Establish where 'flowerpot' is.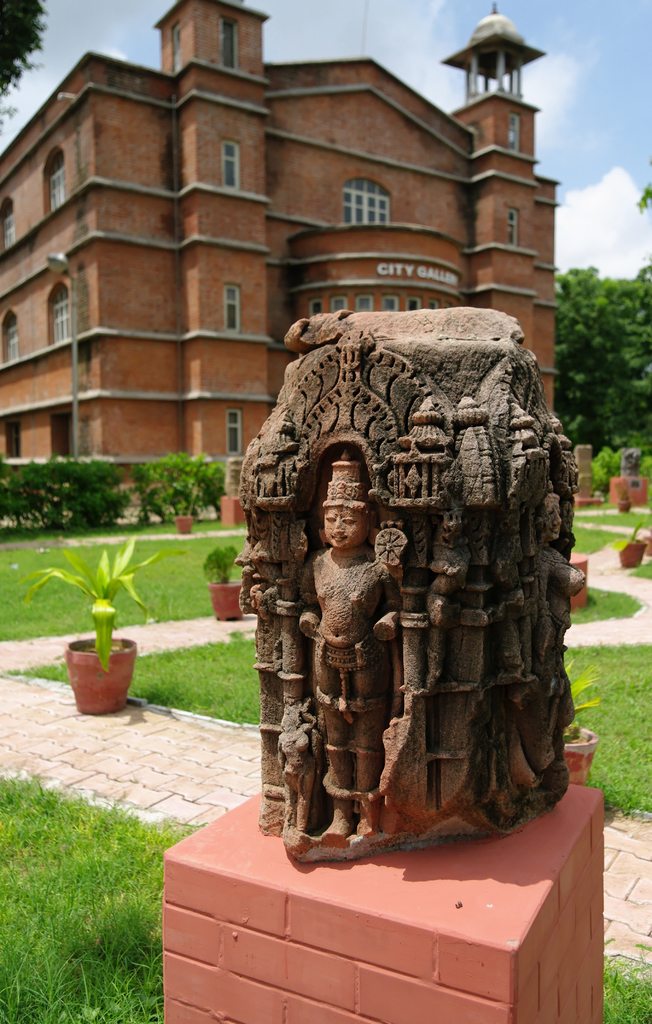
Established at (x1=60, y1=625, x2=133, y2=713).
